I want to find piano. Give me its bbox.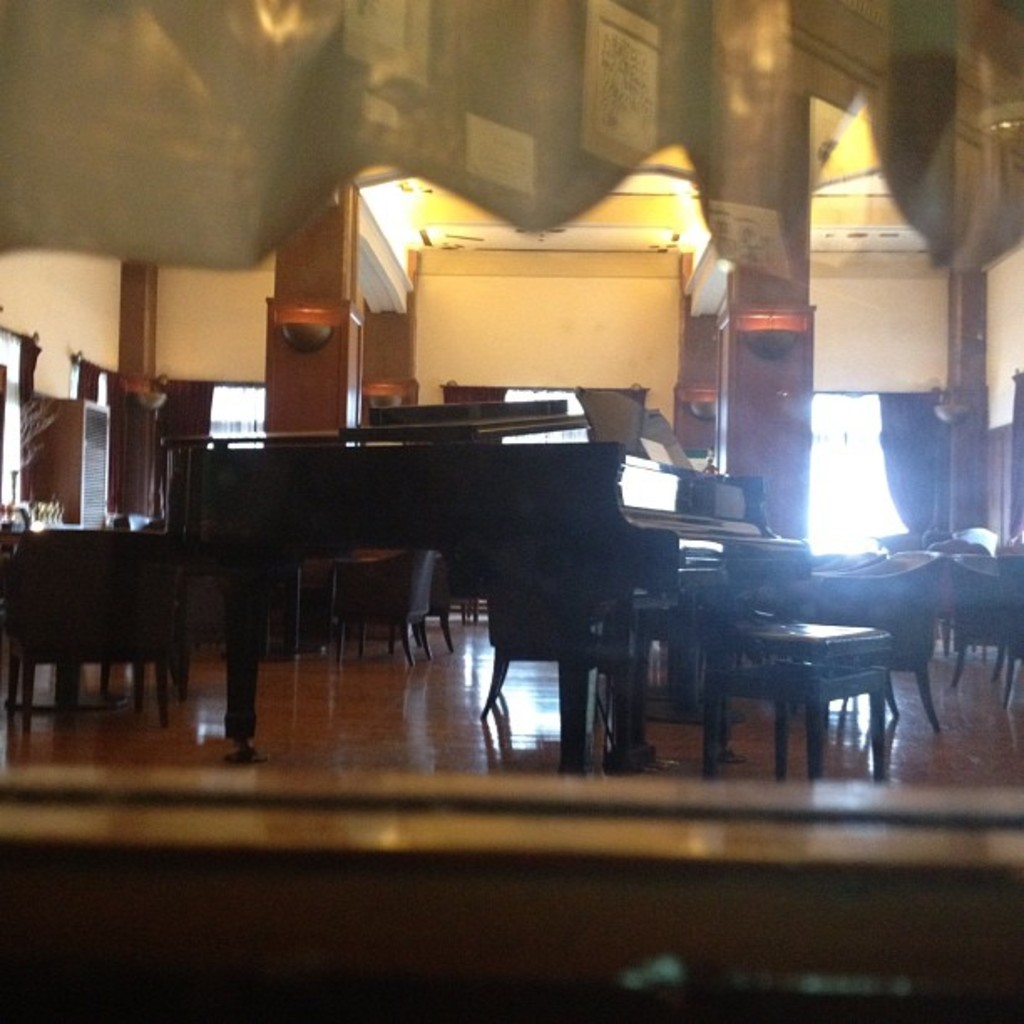
[167, 395, 684, 766].
